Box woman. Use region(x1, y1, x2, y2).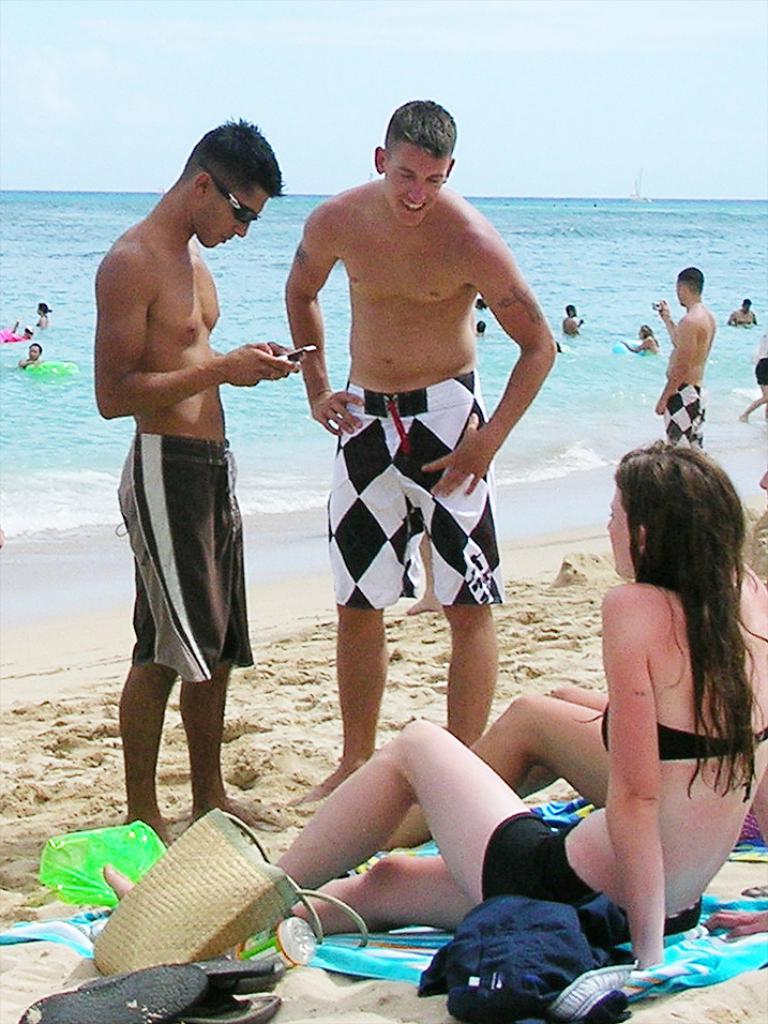
region(28, 298, 50, 330).
